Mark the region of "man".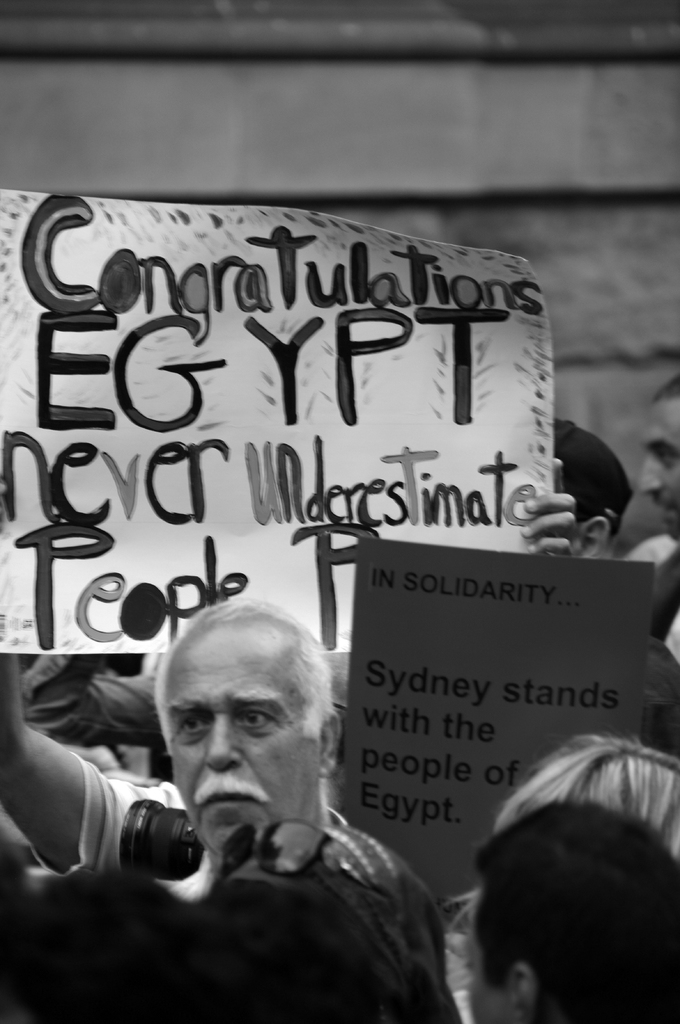
Region: [left=459, top=793, right=679, bottom=1023].
